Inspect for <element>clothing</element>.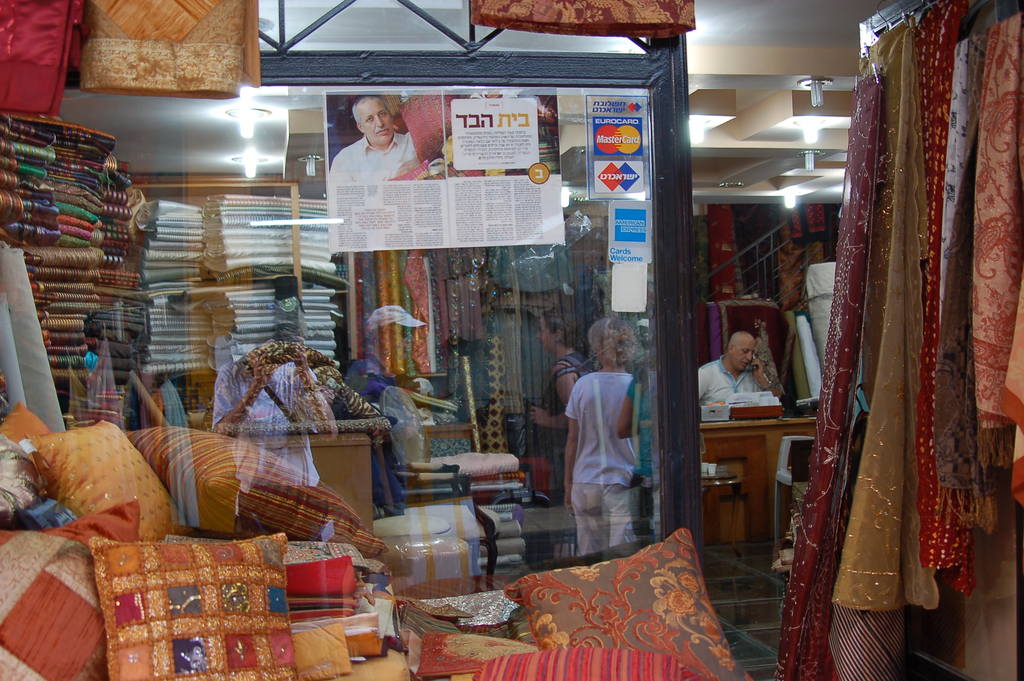
Inspection: region(330, 132, 430, 185).
